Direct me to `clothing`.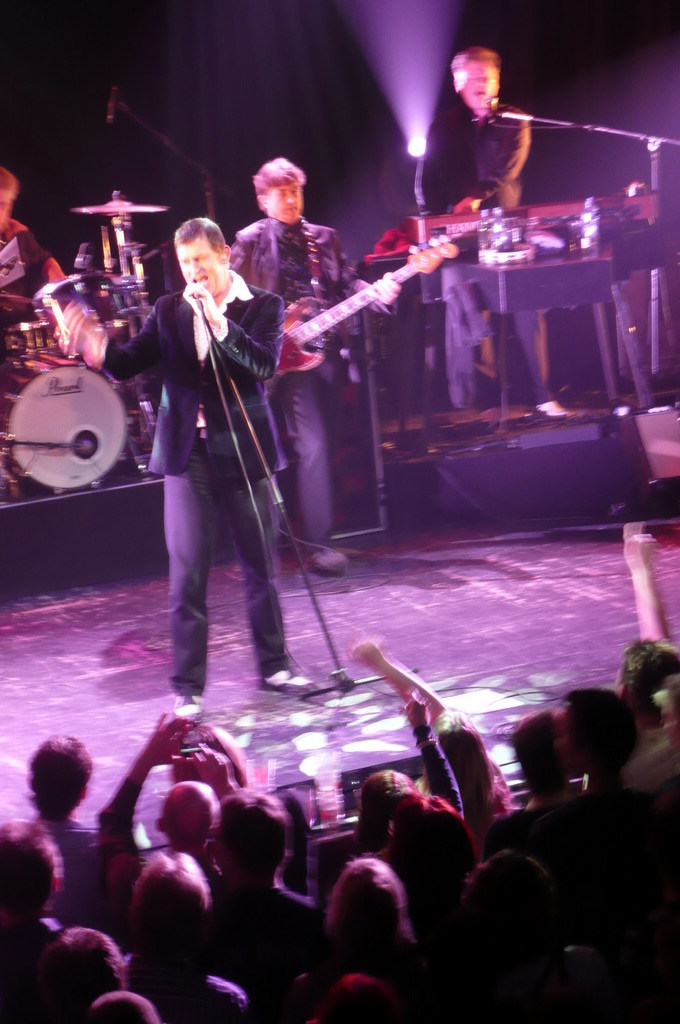
Direction: (2,228,71,302).
